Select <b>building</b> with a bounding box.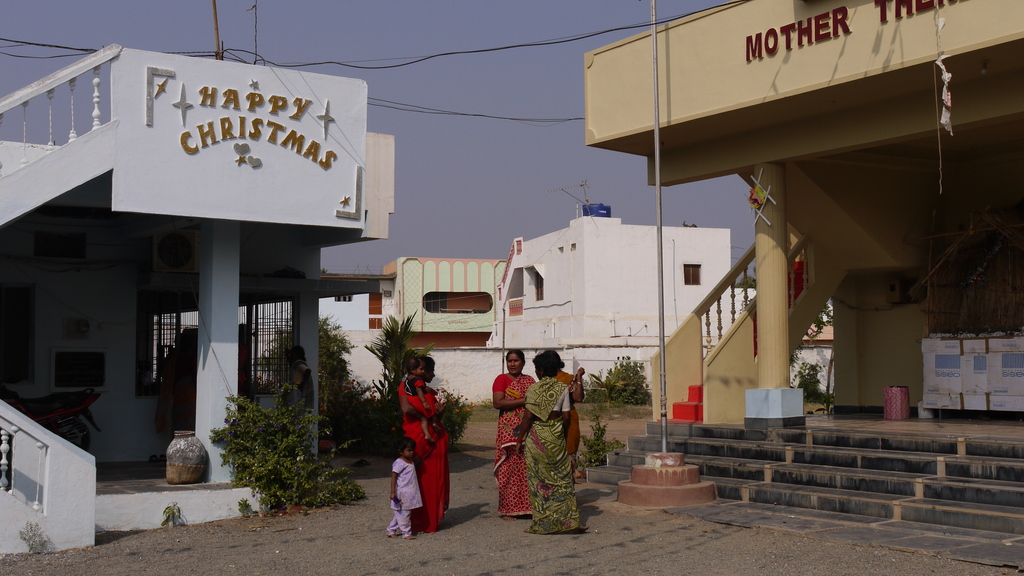
bbox(380, 255, 504, 351).
